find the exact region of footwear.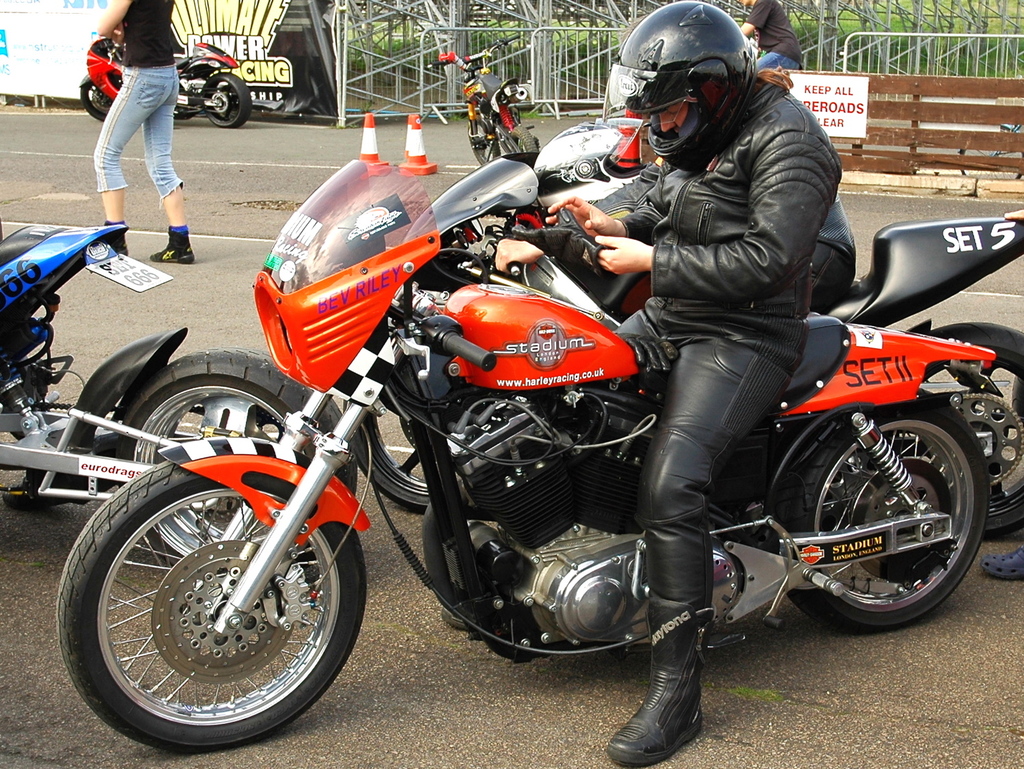
Exact region: (x1=149, y1=229, x2=199, y2=262).
